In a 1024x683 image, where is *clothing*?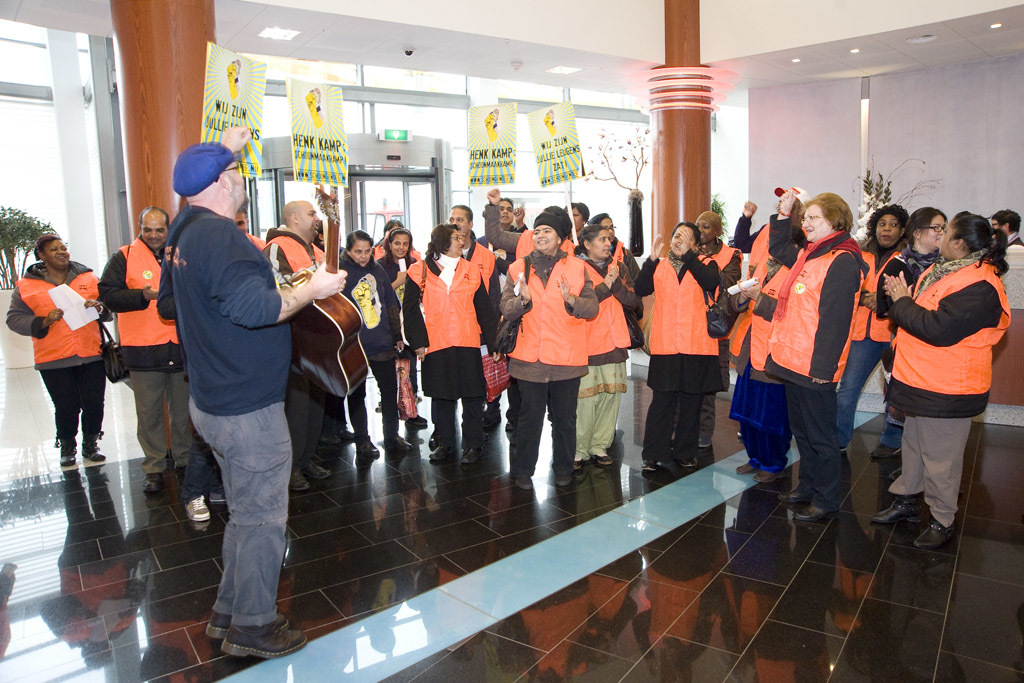
(105, 234, 185, 471).
